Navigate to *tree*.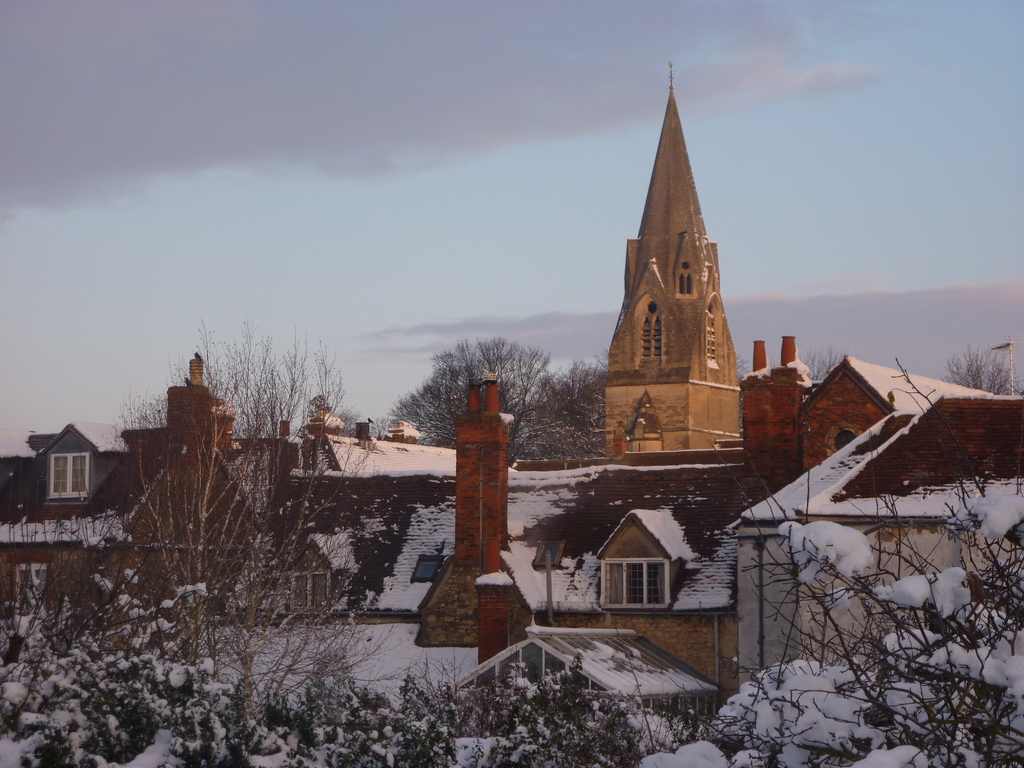
Navigation target: rect(932, 339, 1023, 392).
